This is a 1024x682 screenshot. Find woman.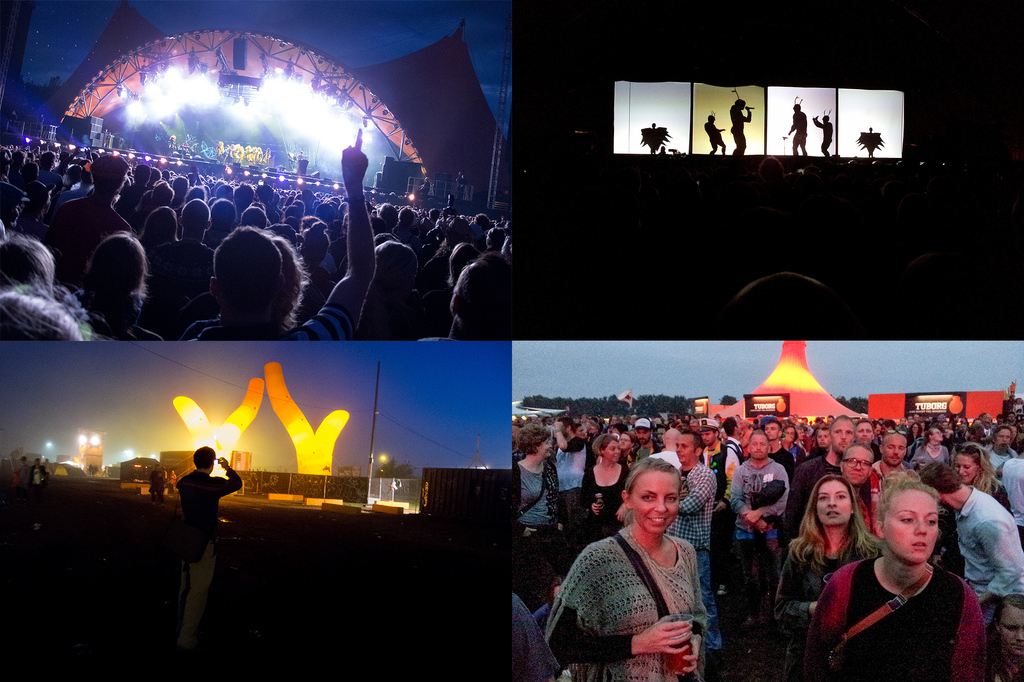
Bounding box: (x1=778, y1=475, x2=885, y2=679).
